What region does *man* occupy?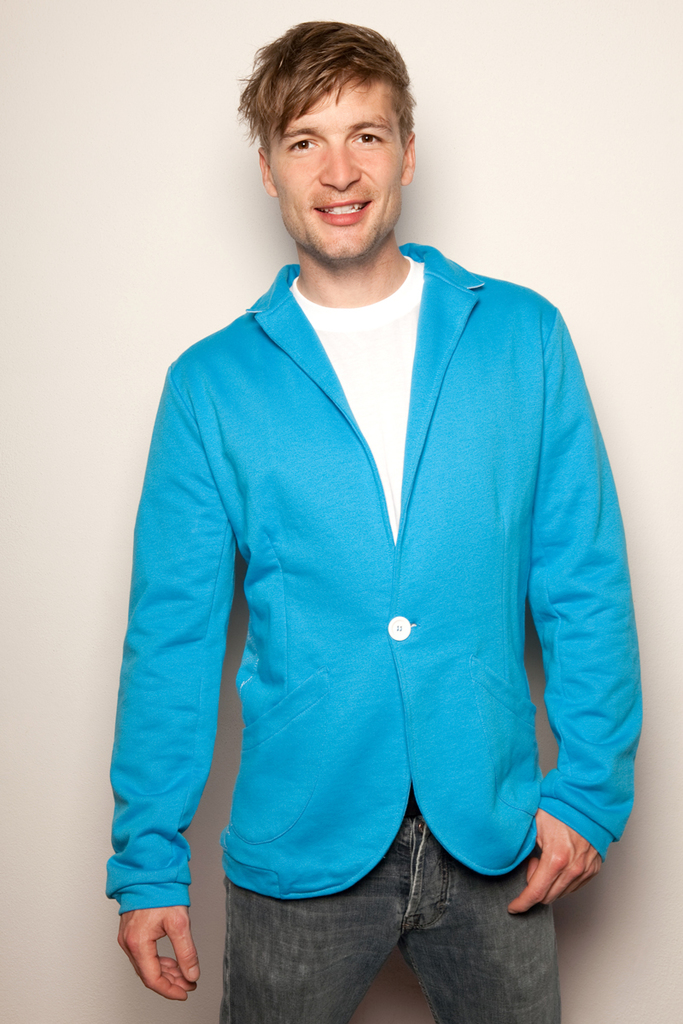
102 21 631 954.
